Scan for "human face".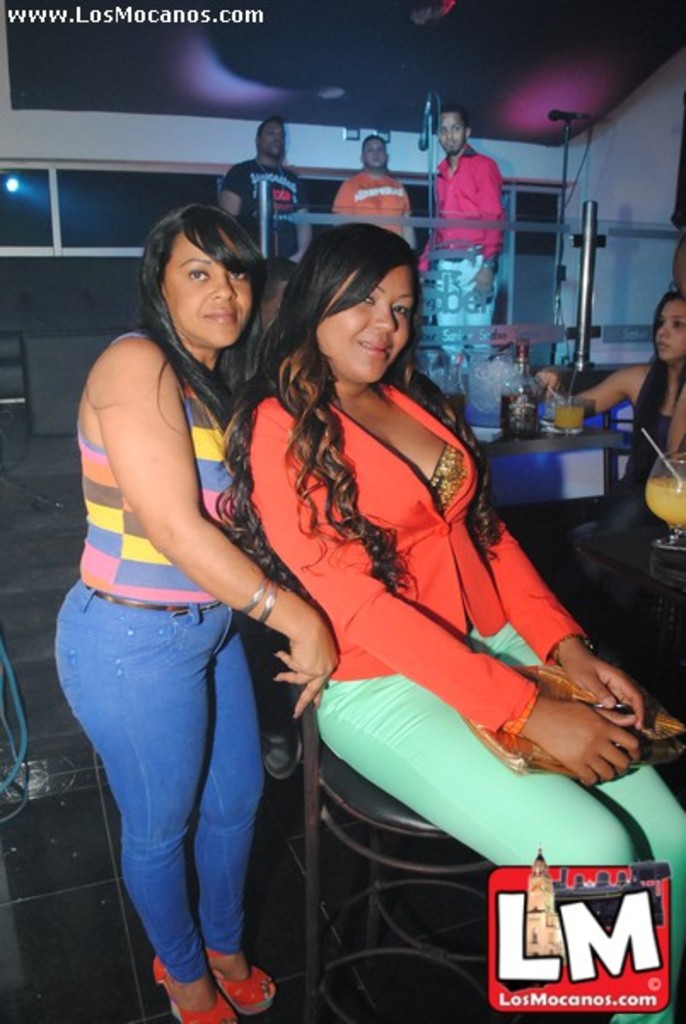
Scan result: <region>258, 121, 287, 152</region>.
